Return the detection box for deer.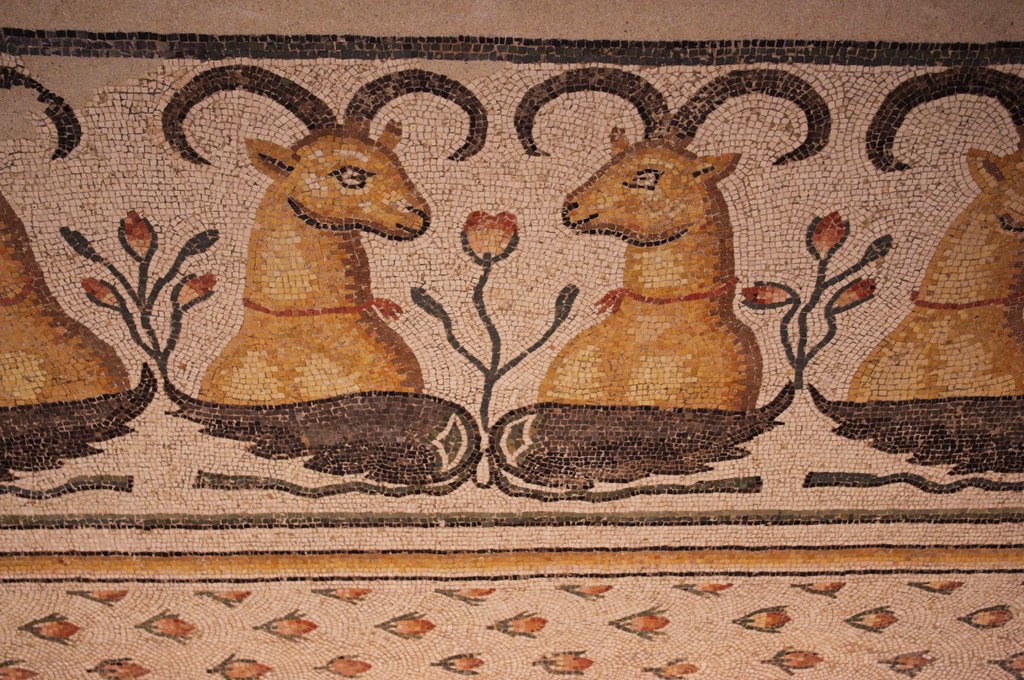
{"x1": 0, "y1": 69, "x2": 132, "y2": 406}.
